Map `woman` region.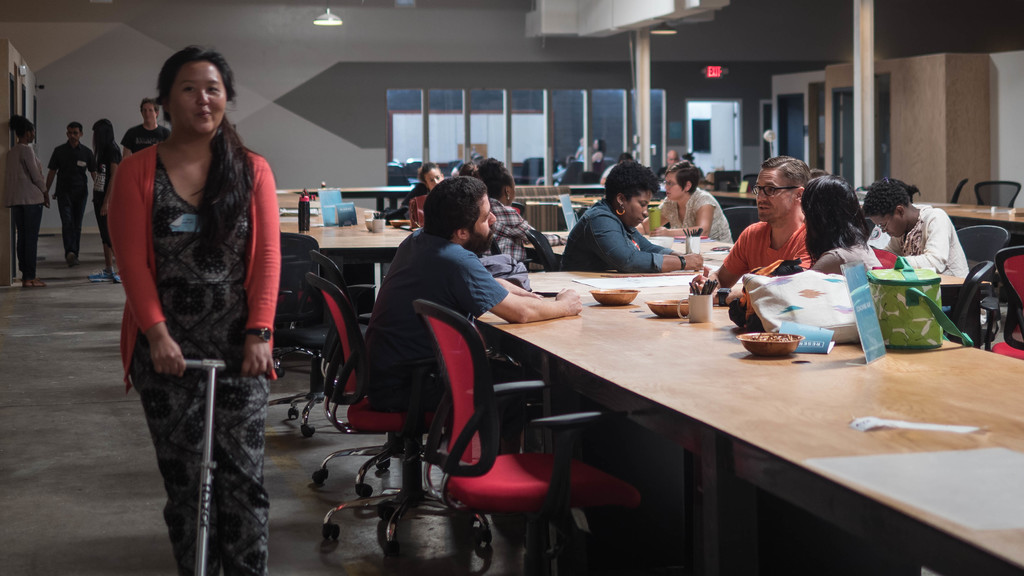
Mapped to {"x1": 470, "y1": 154, "x2": 590, "y2": 269}.
